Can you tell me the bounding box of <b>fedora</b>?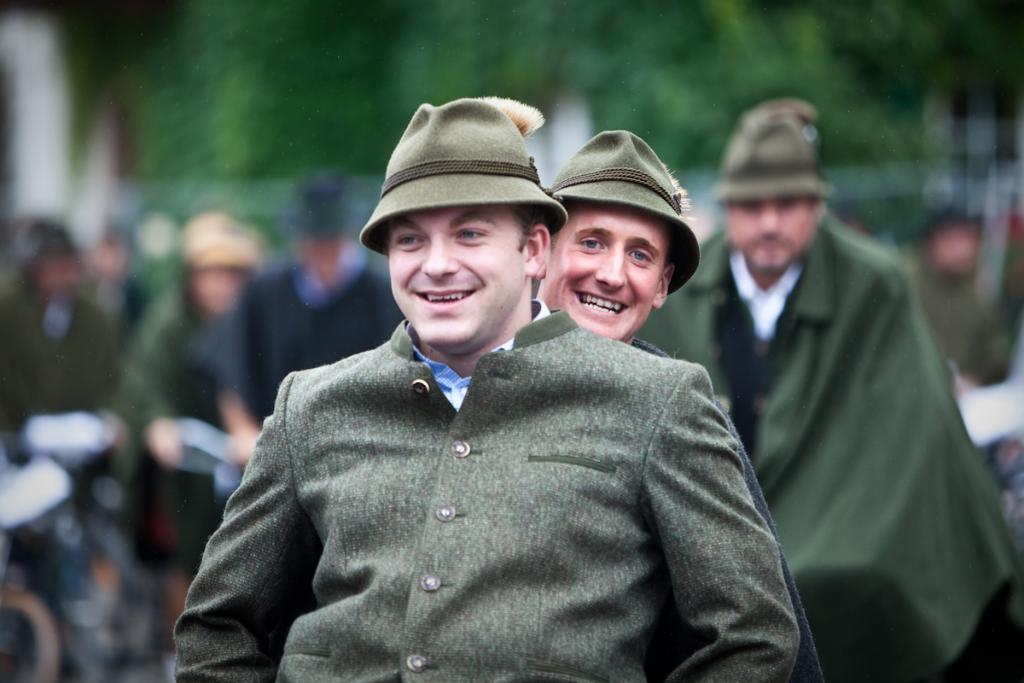
{"x1": 551, "y1": 131, "x2": 699, "y2": 292}.
